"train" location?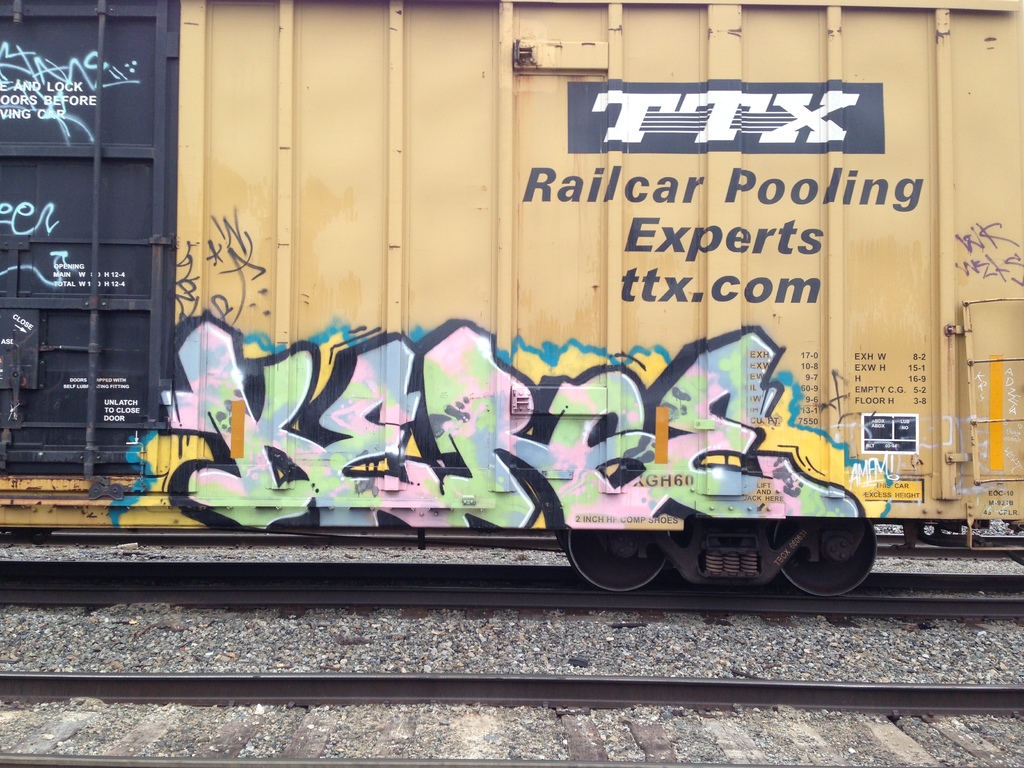
x1=0, y1=0, x2=1023, y2=602
